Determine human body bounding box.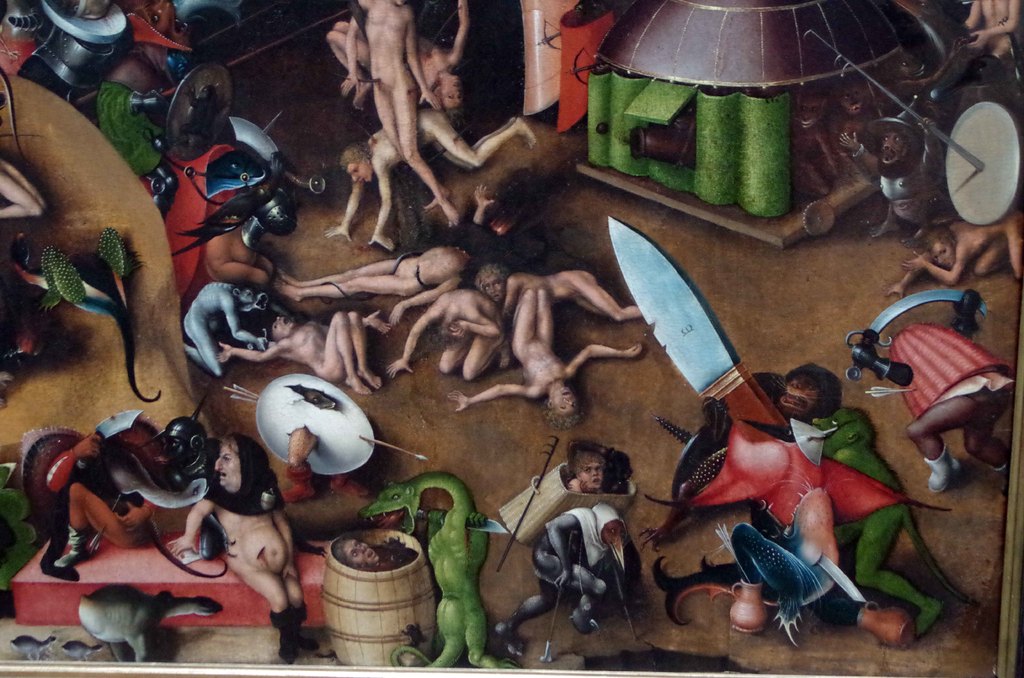
Determined: (left=184, top=280, right=298, bottom=375).
